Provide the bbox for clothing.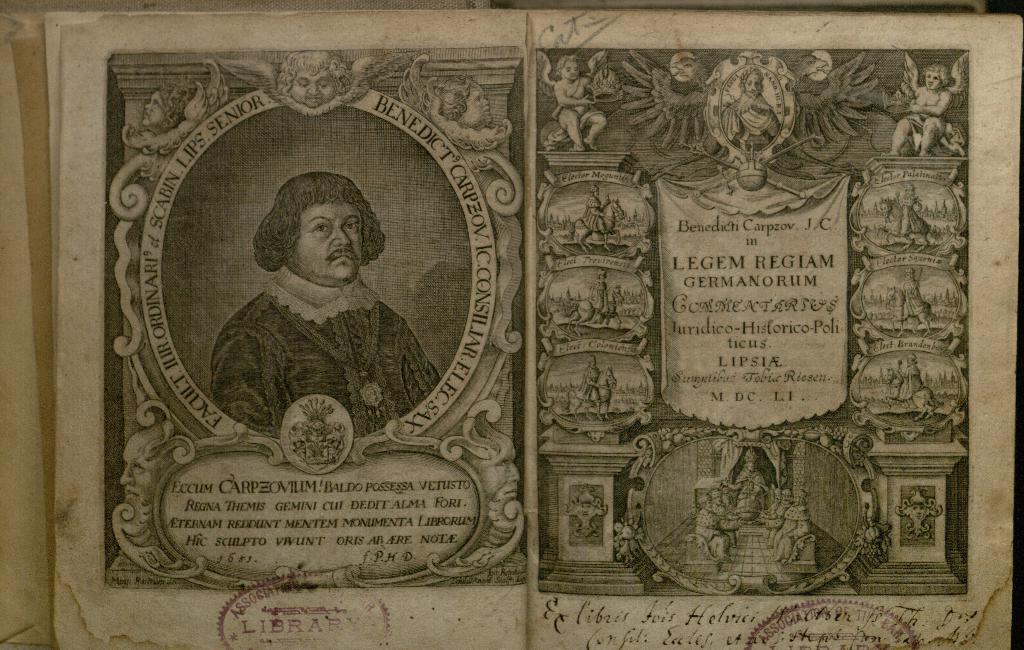
select_region(899, 195, 926, 236).
